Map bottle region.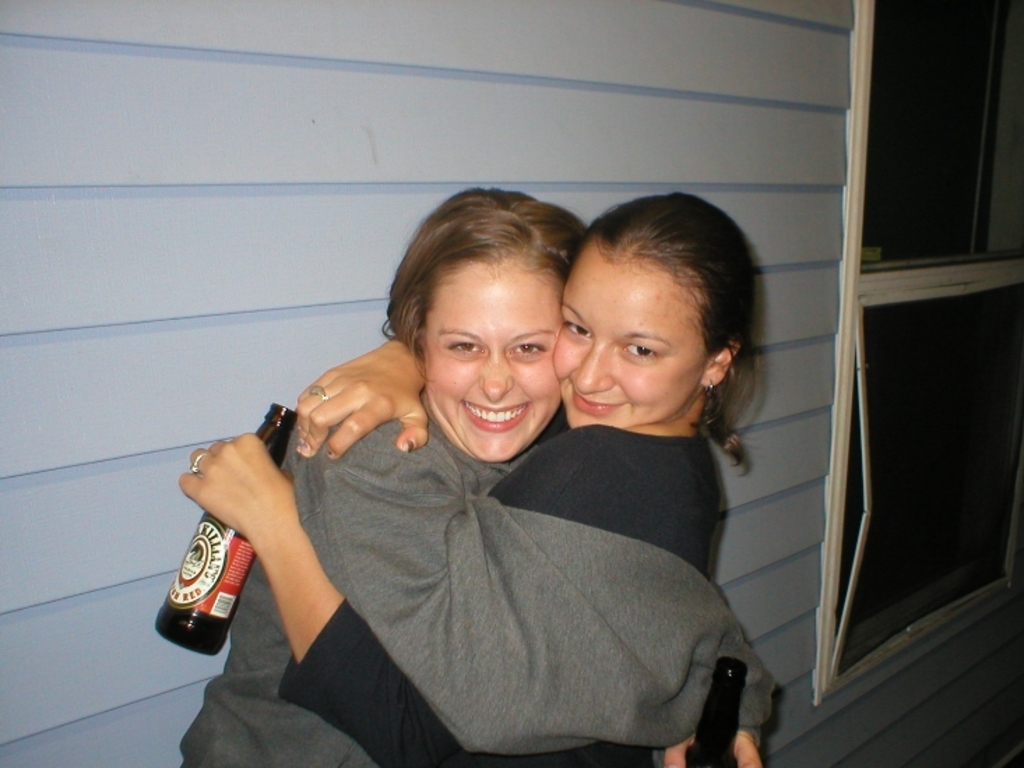
Mapped to (689,660,742,767).
